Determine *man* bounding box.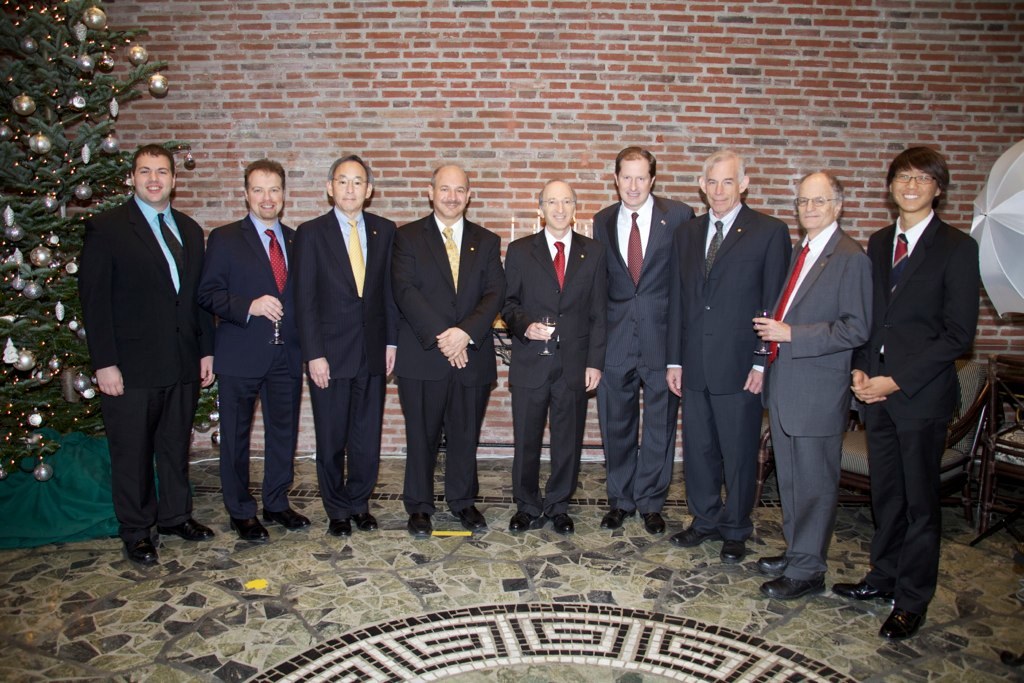
Determined: select_region(193, 157, 299, 544).
